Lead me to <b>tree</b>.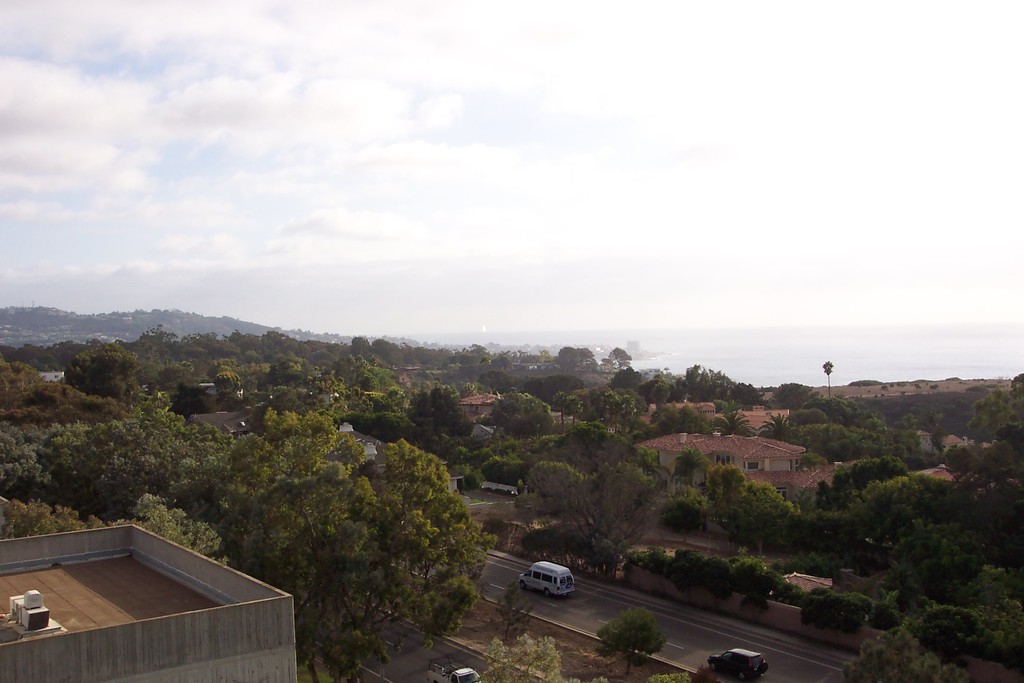
Lead to (841, 629, 972, 682).
